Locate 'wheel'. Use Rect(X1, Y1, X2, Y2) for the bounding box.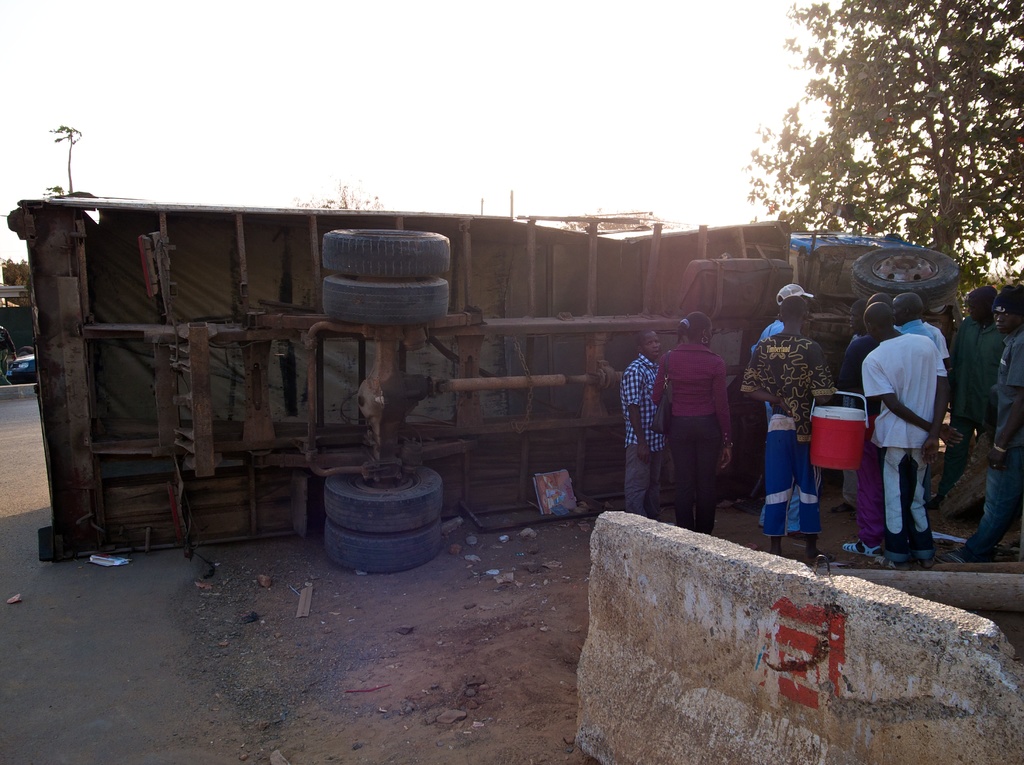
Rect(316, 229, 453, 282).
